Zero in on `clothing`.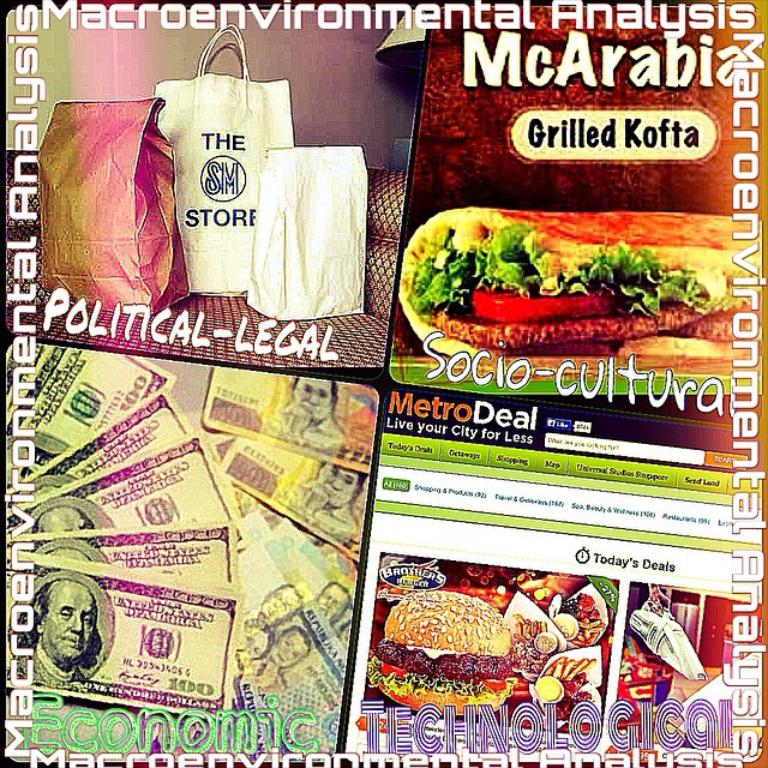
Zeroed in: bbox(35, 655, 89, 690).
